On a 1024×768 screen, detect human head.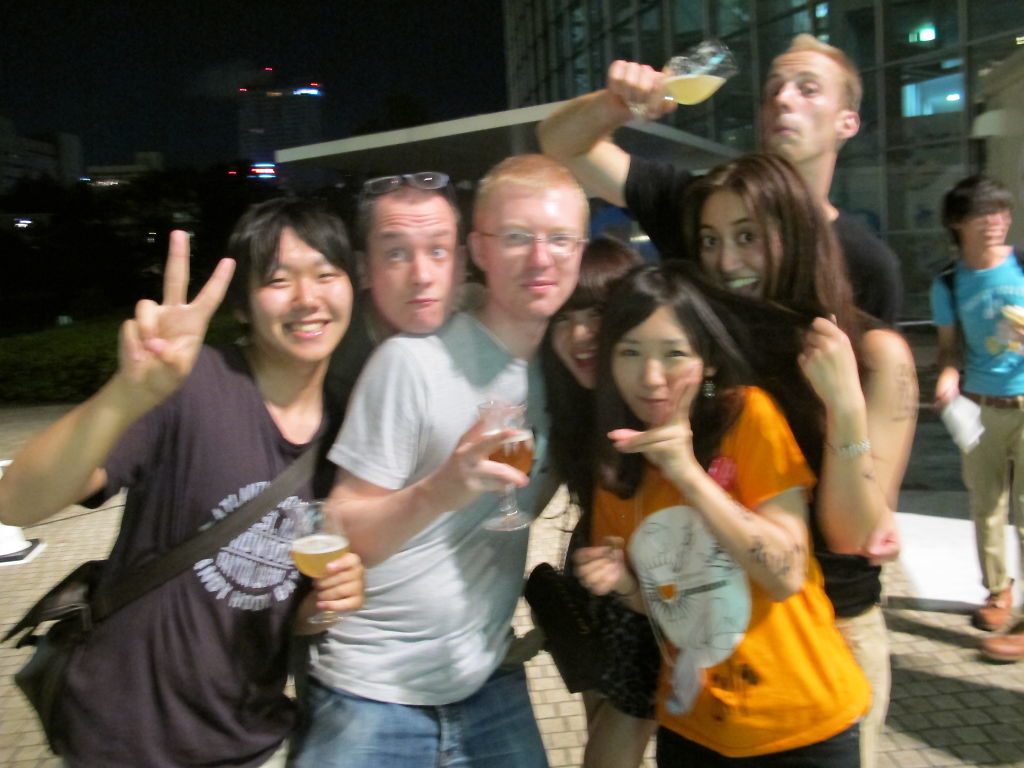
x1=354 y1=168 x2=471 y2=339.
